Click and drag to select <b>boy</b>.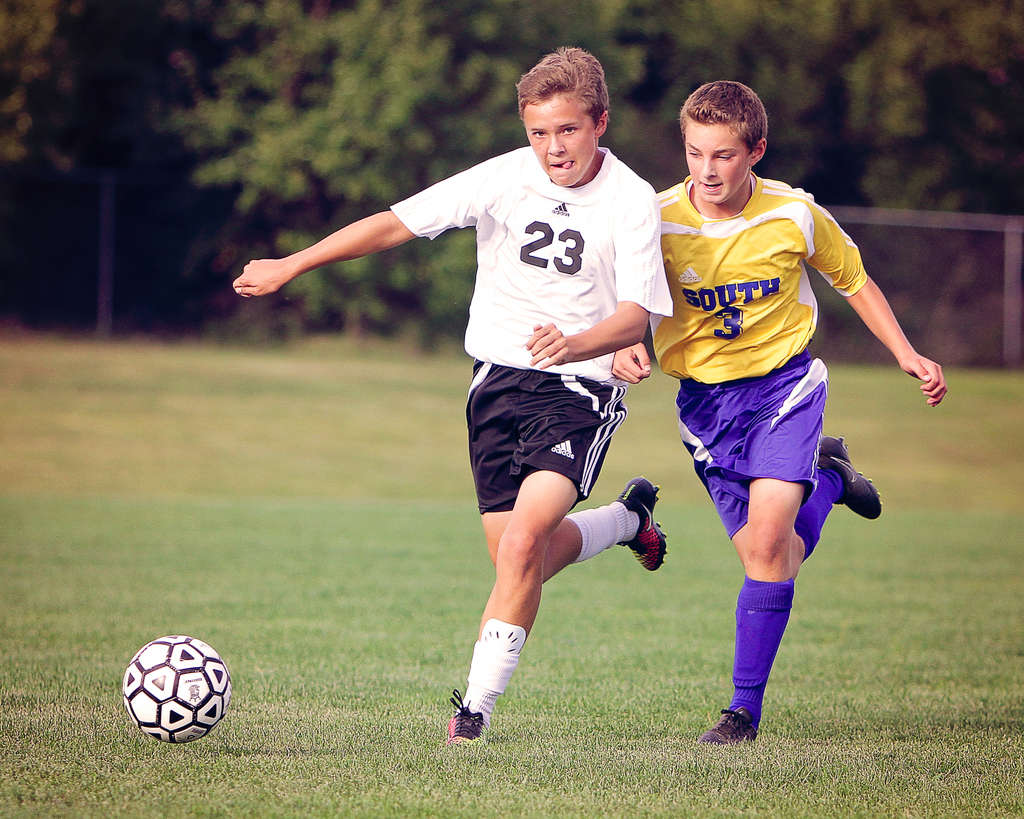
Selection: [229,47,669,745].
